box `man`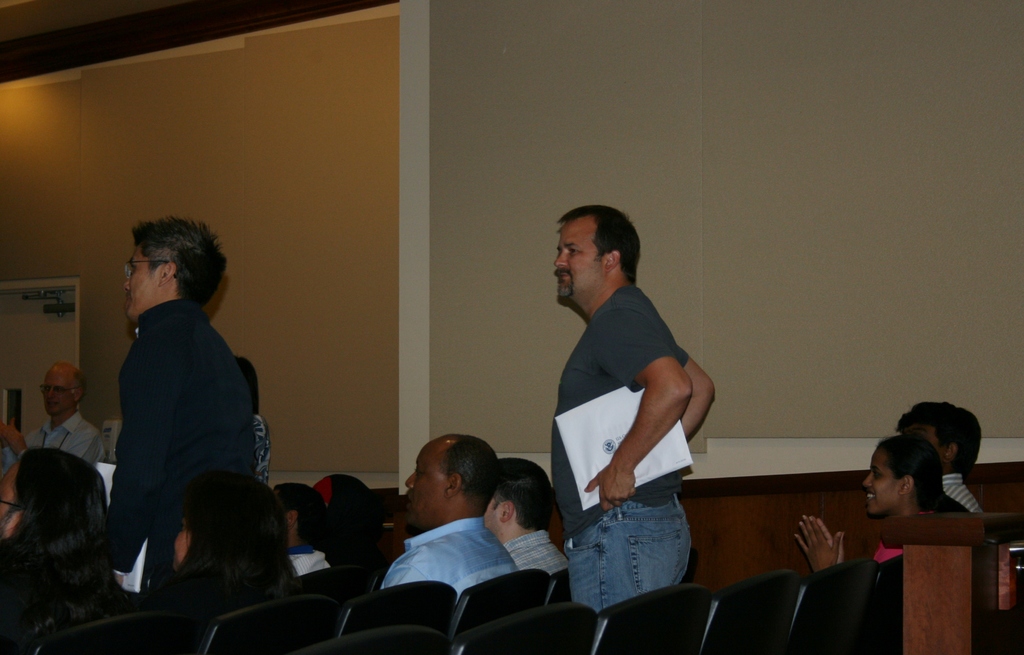
Rect(378, 431, 520, 603)
